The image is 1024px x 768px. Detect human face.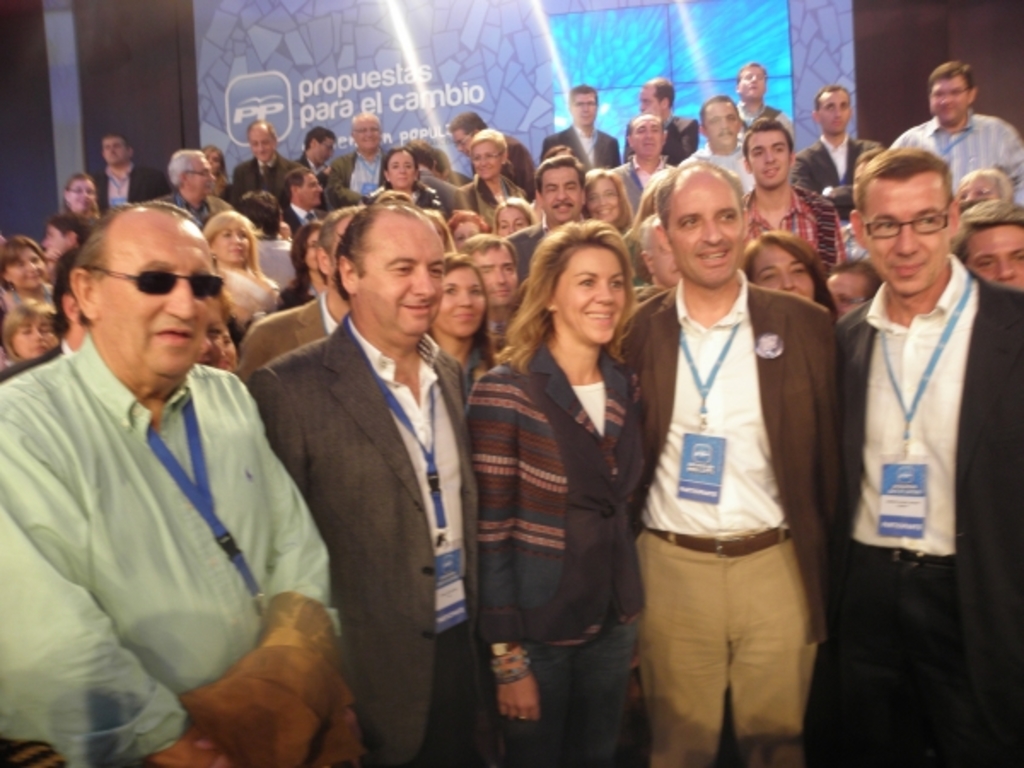
Detection: (x1=751, y1=242, x2=816, y2=295).
